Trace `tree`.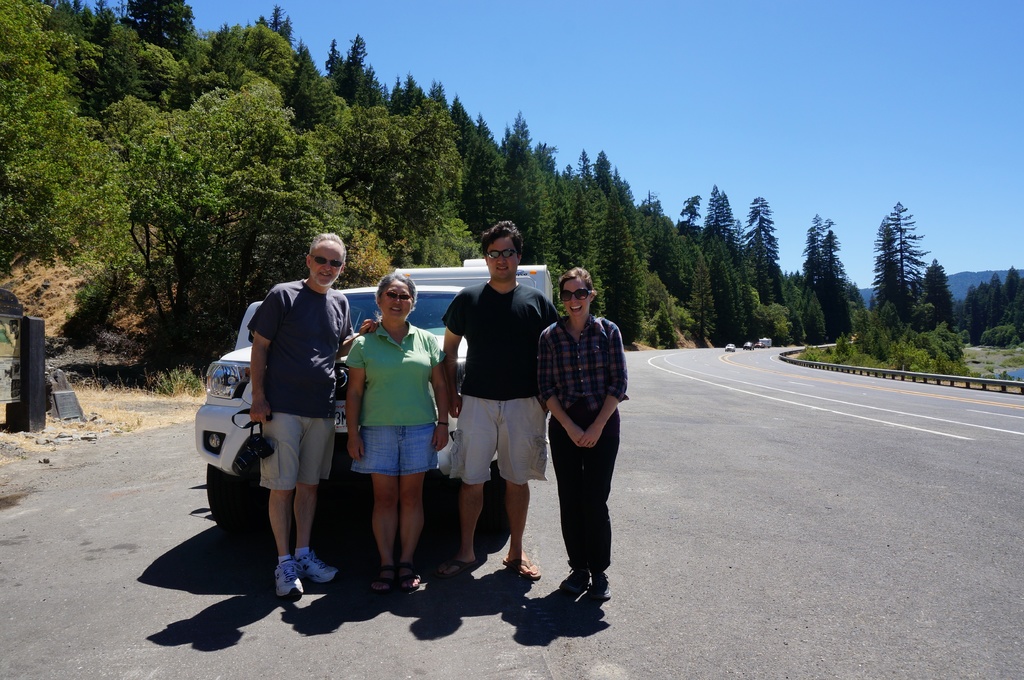
Traced to box=[85, 89, 175, 292].
